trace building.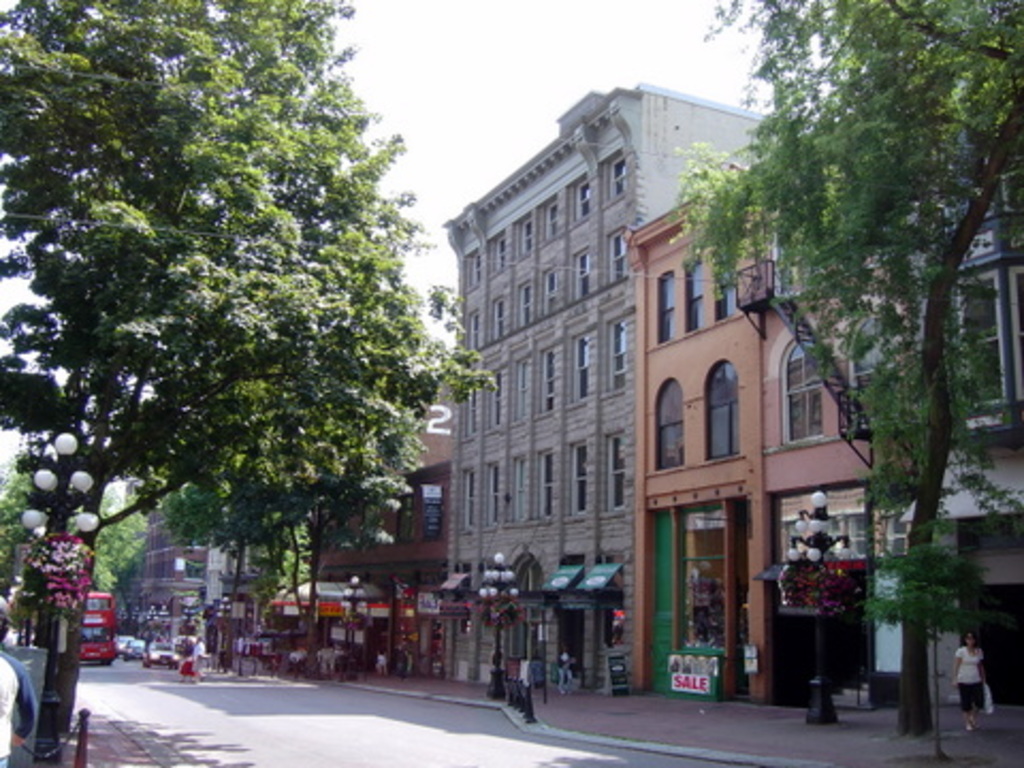
Traced to Rect(435, 75, 644, 691).
